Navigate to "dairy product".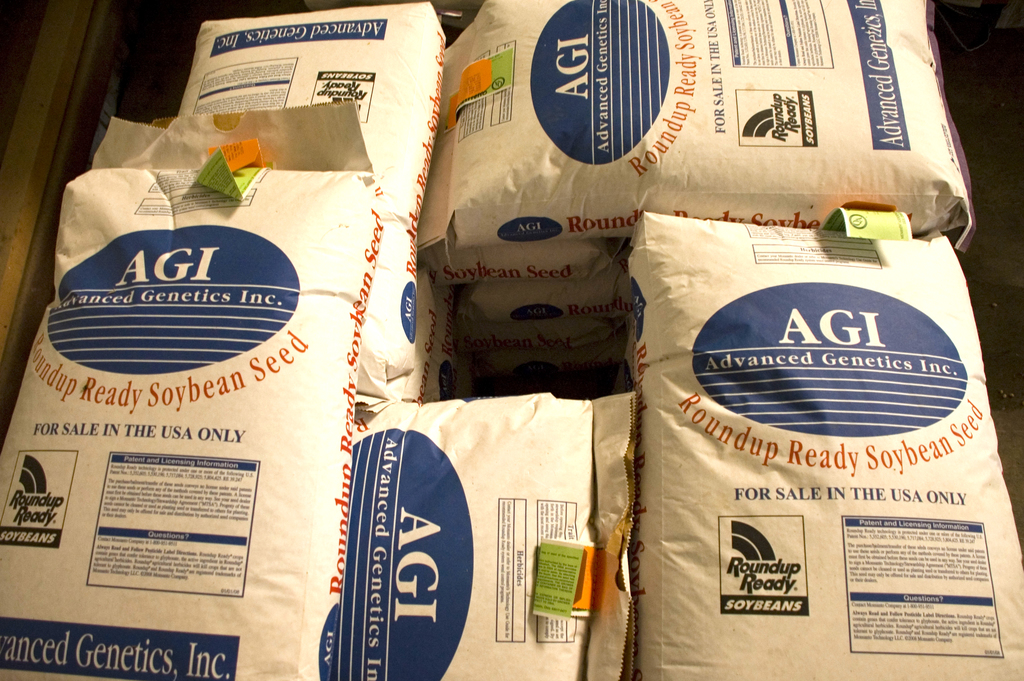
Navigation target: [409, 0, 985, 246].
